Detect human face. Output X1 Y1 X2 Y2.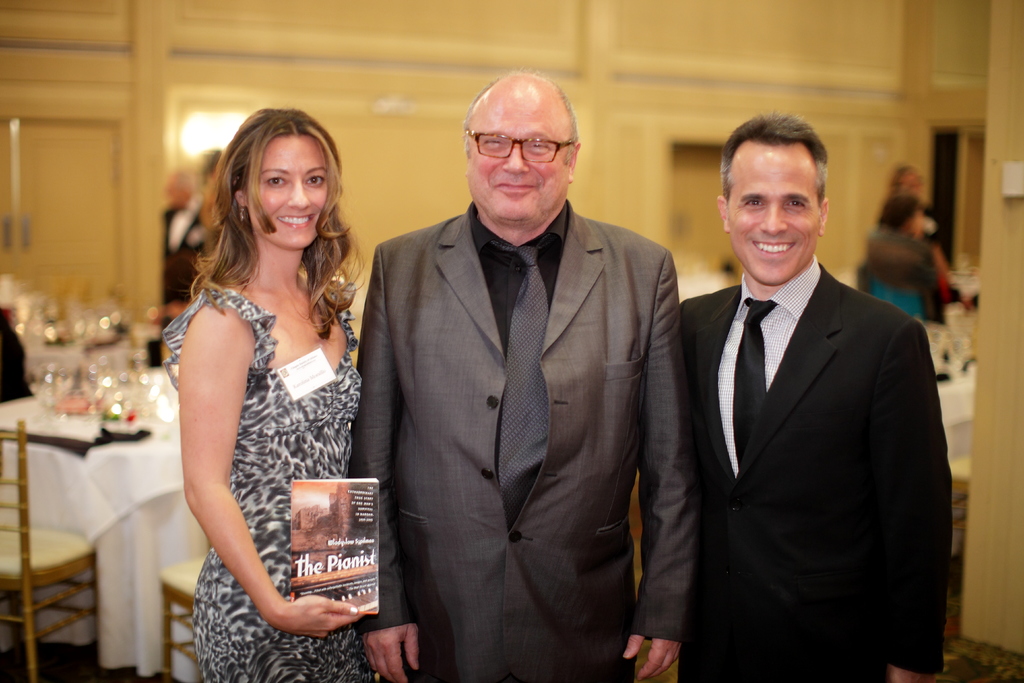
715 149 829 288.
